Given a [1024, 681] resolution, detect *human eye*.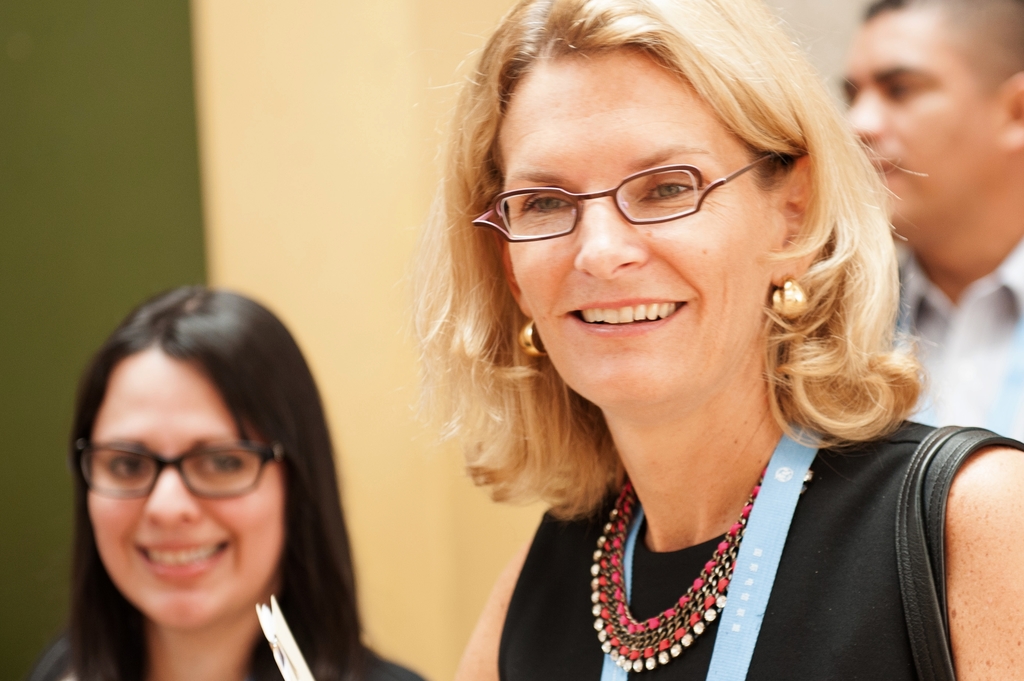
(512,188,578,223).
